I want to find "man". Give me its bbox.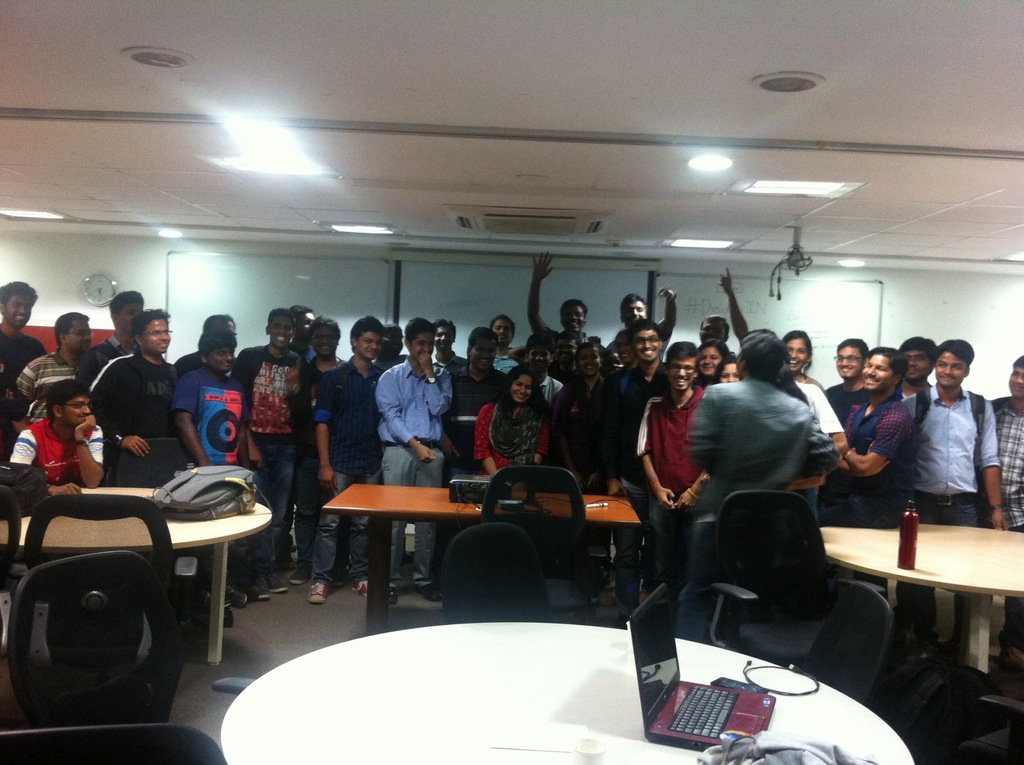
(901,340,1006,672).
